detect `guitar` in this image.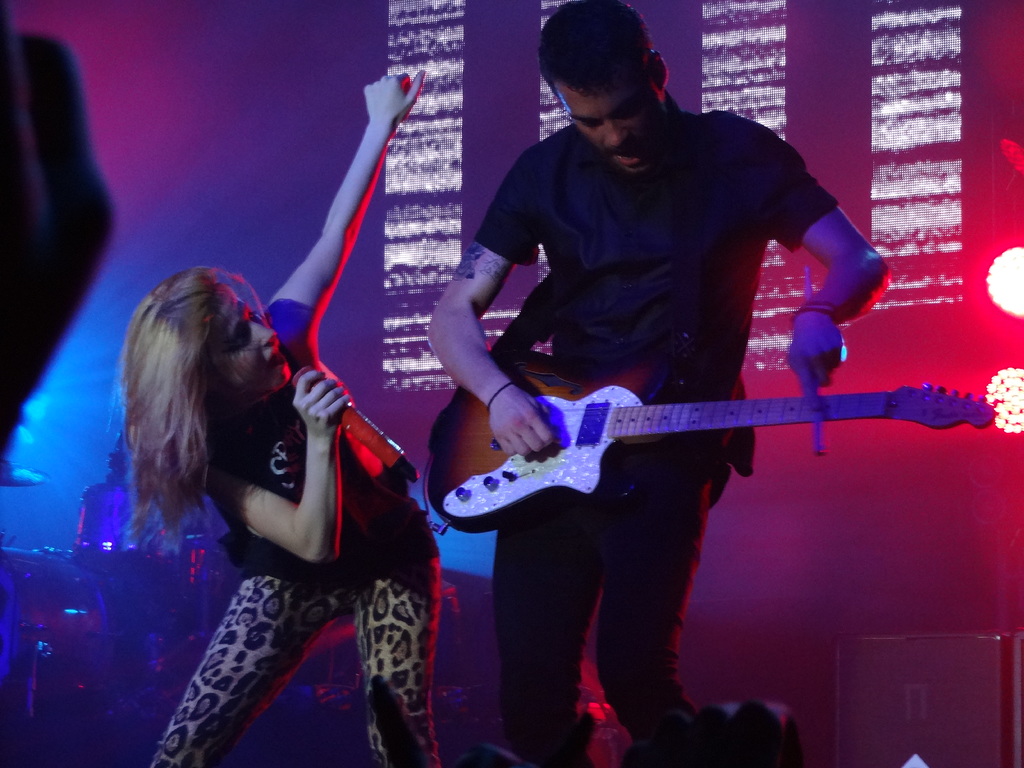
Detection: bbox=(424, 345, 995, 535).
